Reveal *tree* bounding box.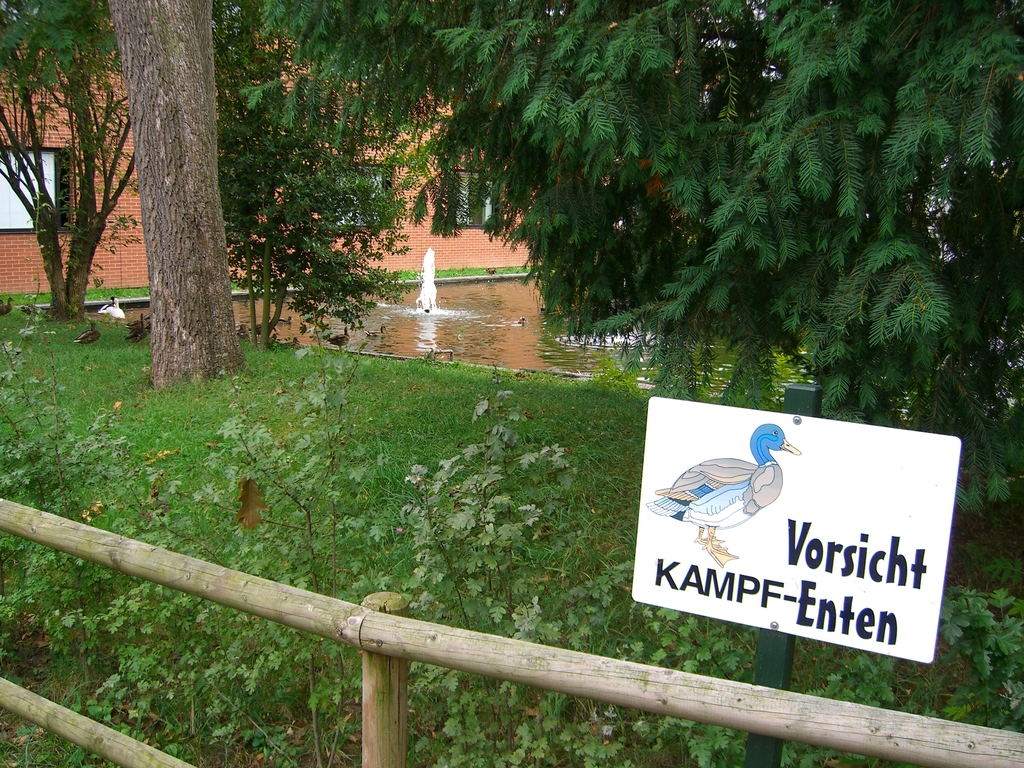
Revealed: <region>108, 0, 239, 390</region>.
